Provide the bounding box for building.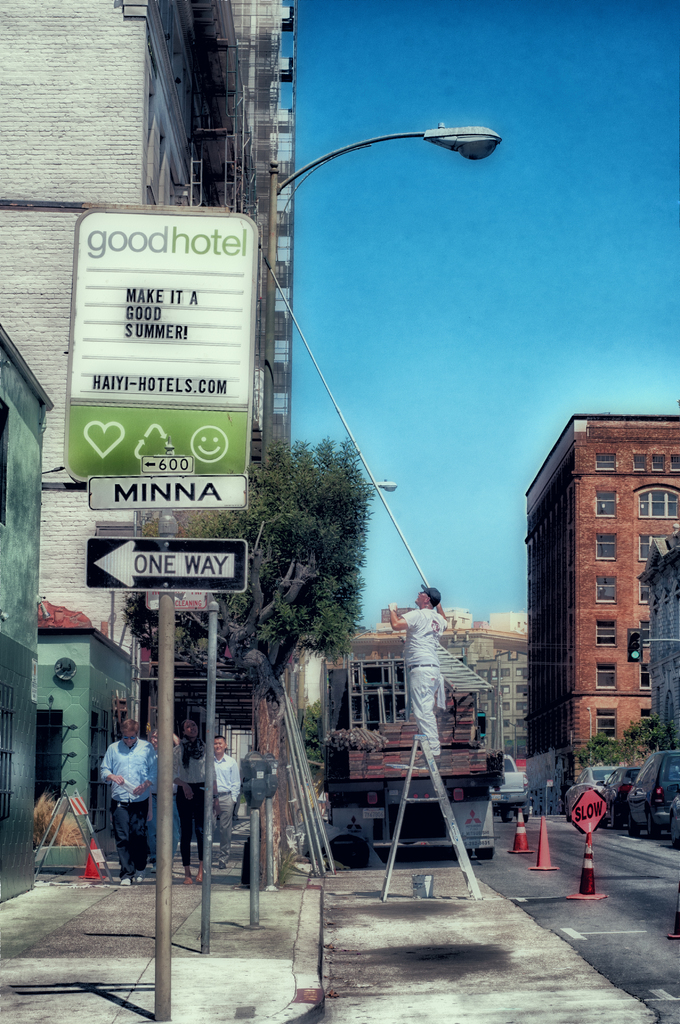
{"left": 0, "top": 0, "right": 298, "bottom": 883}.
